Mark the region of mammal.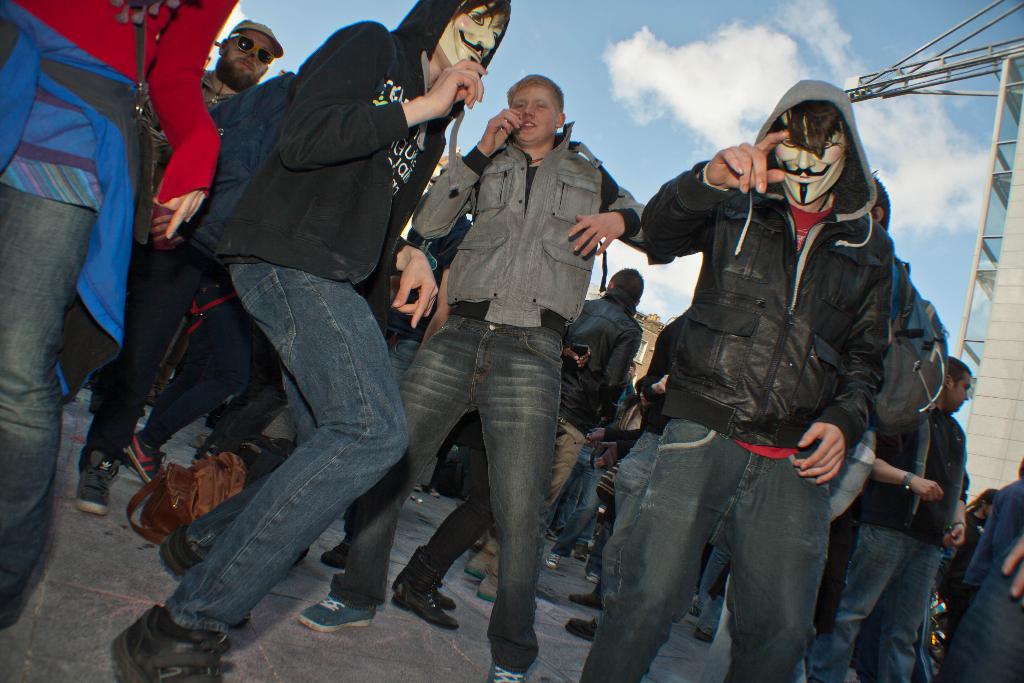
Region: 546:363:633:582.
